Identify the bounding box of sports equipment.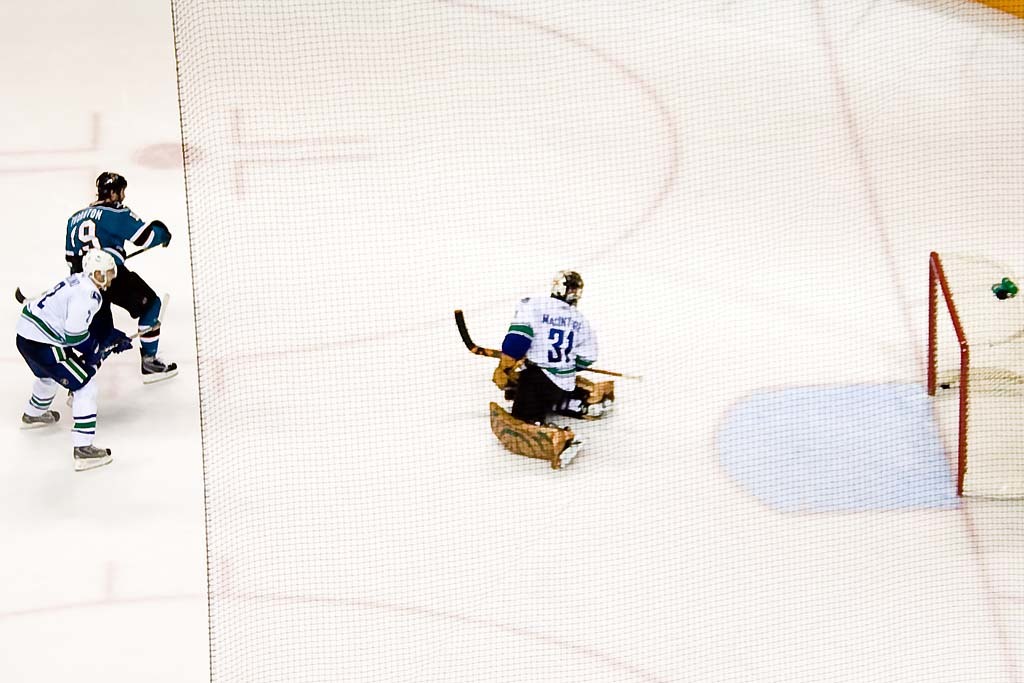
crop(90, 166, 127, 210).
